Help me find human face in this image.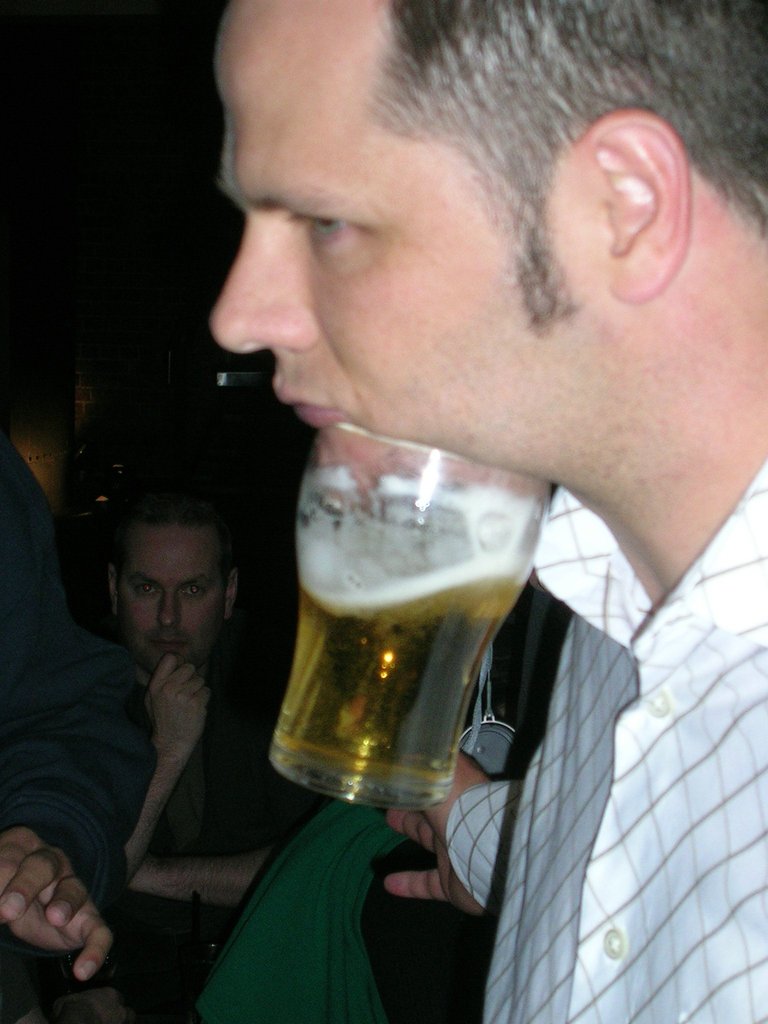
Found it: 209 0 605 476.
